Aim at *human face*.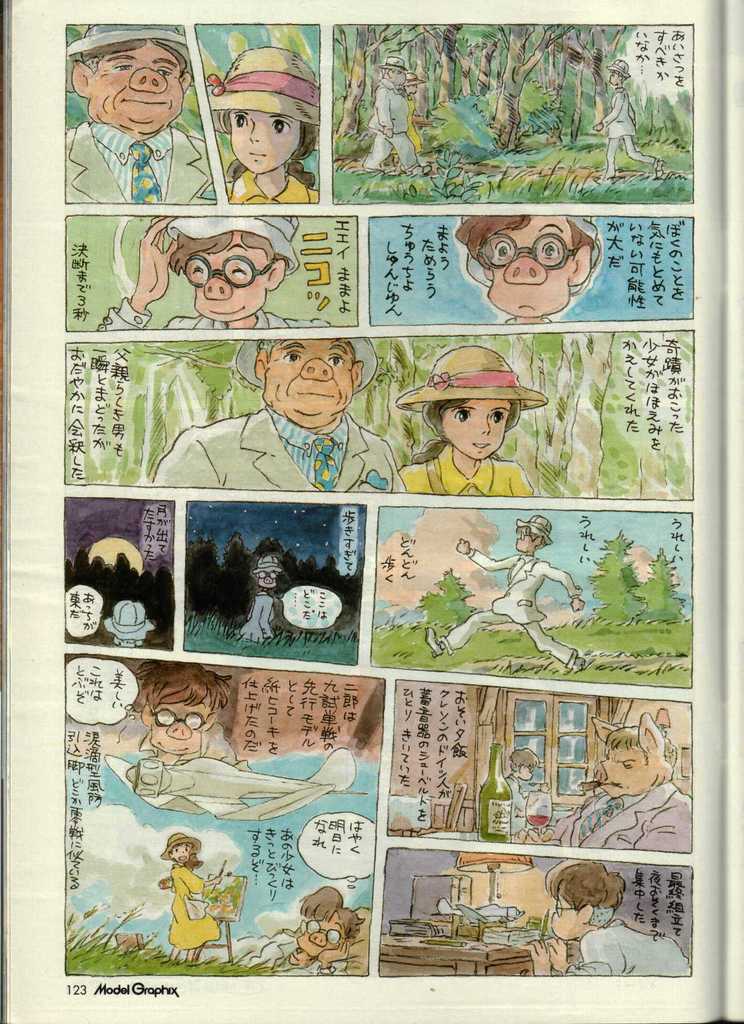
Aimed at 148,699,216,758.
